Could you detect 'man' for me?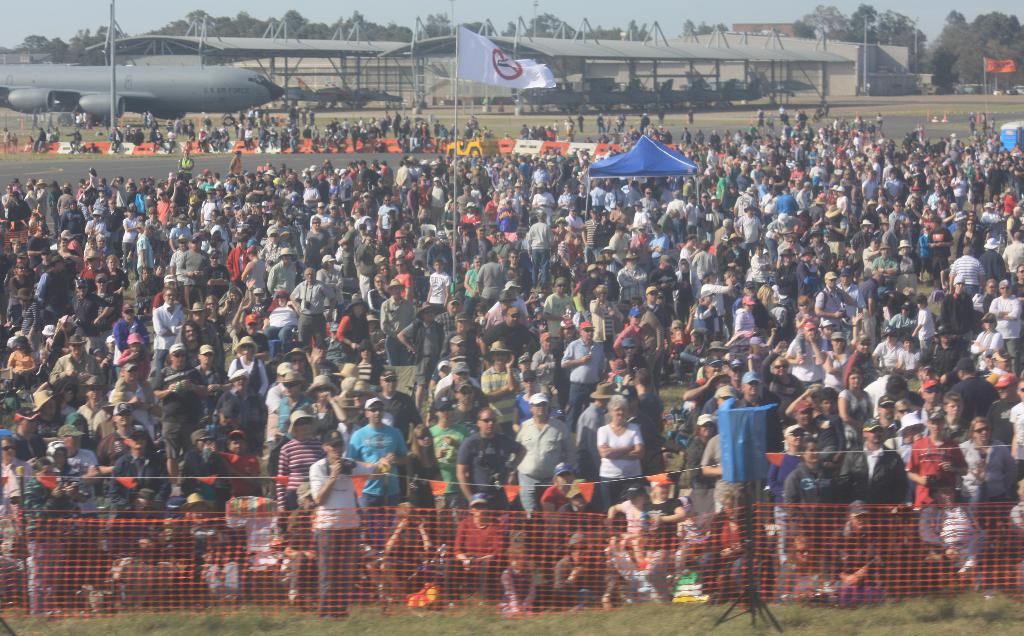
Detection result: 984, 161, 1003, 203.
